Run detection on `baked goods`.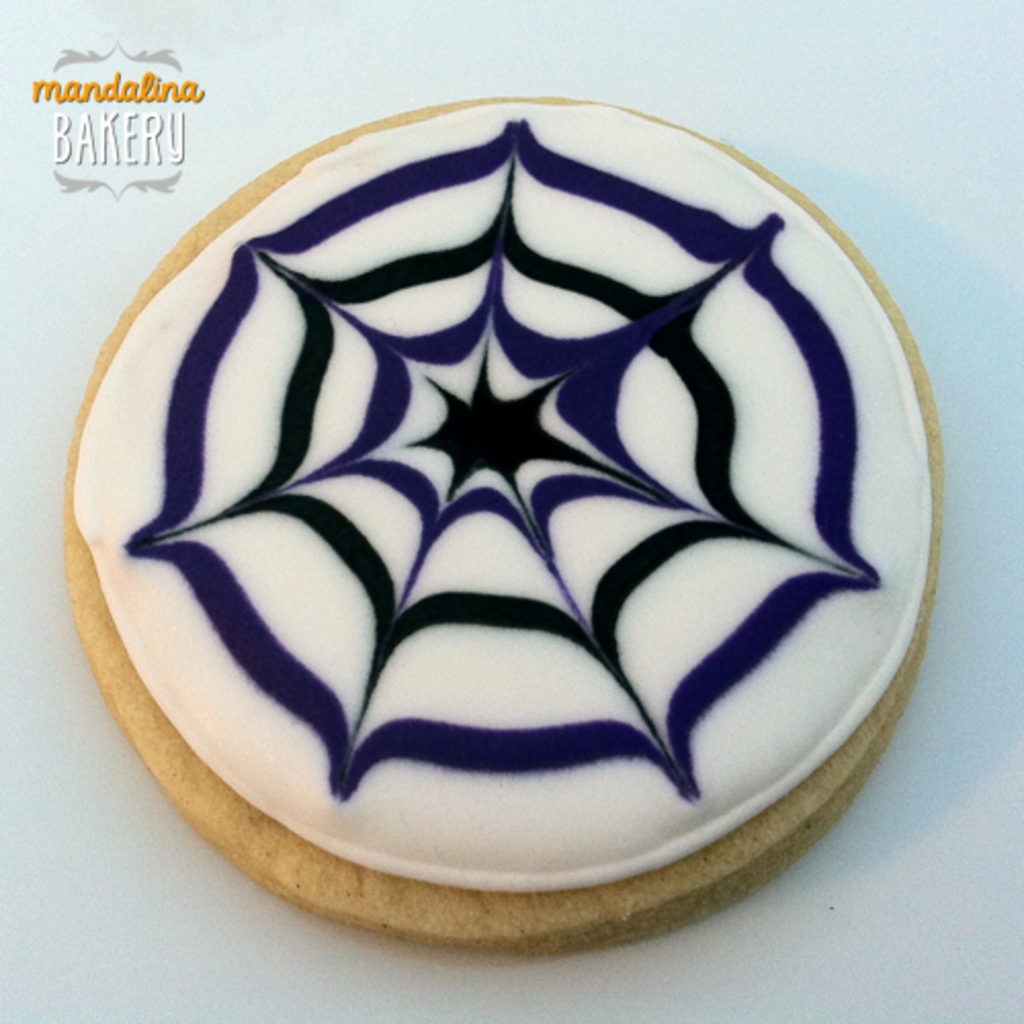
Result: rect(106, 102, 967, 924).
